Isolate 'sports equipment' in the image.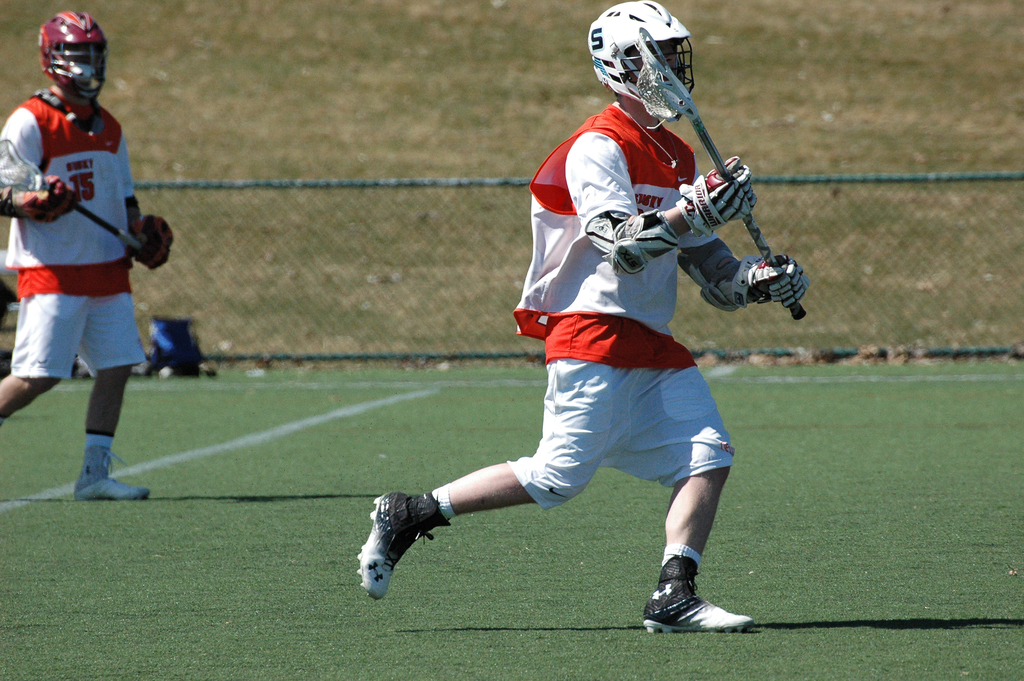
Isolated region: bbox=[0, 137, 145, 258].
